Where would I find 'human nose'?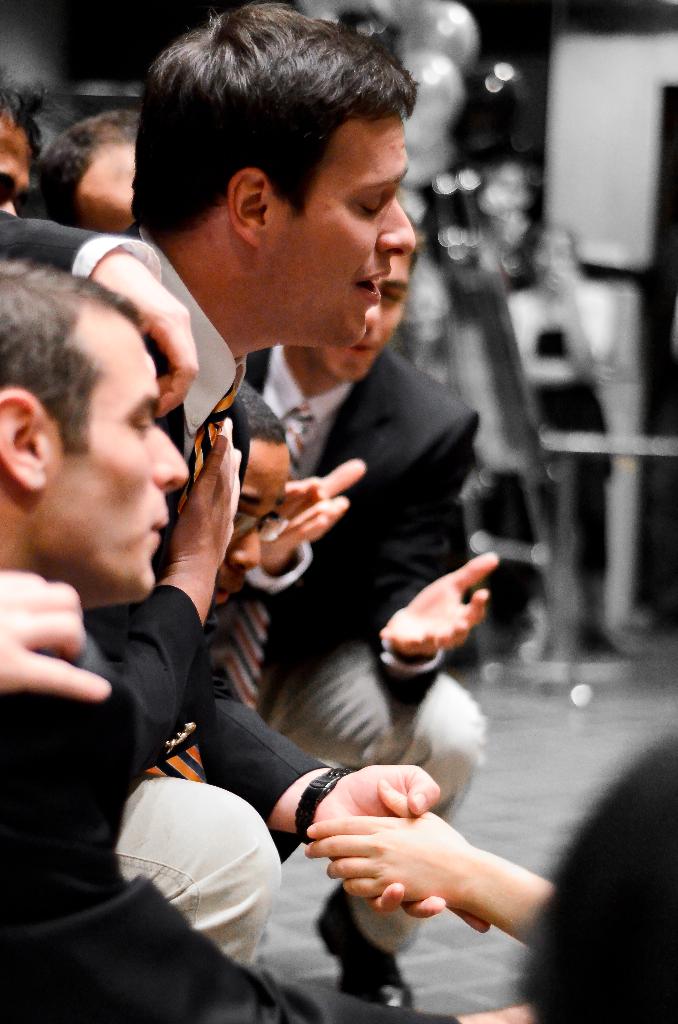
At locate(369, 300, 378, 327).
